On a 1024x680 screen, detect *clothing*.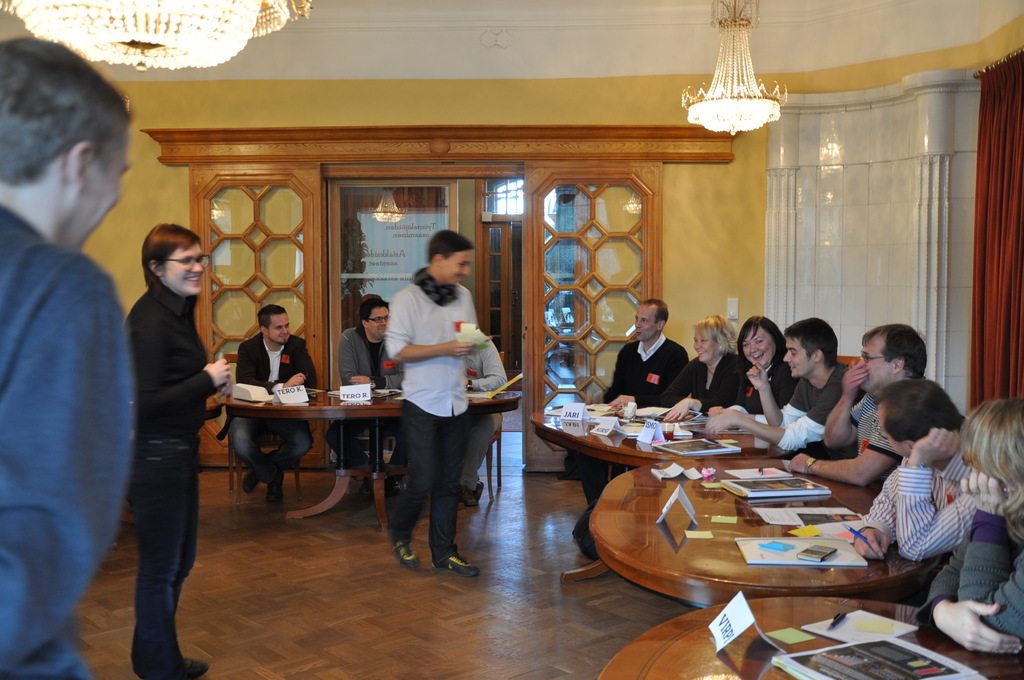
pyautogui.locateOnScreen(581, 329, 694, 499).
